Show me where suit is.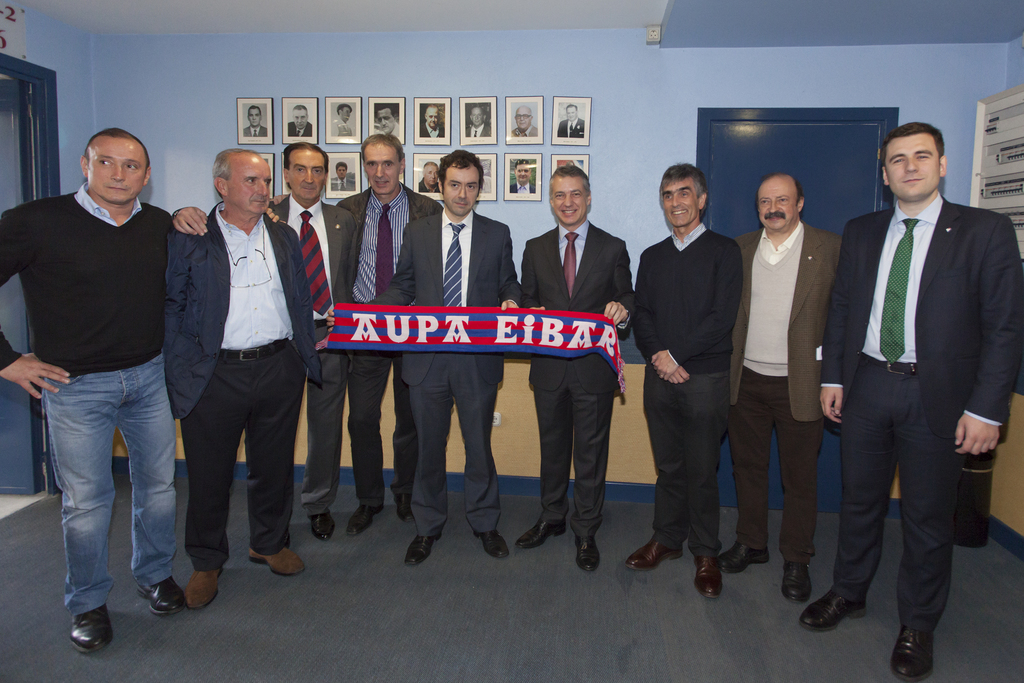
suit is at pyautogui.locateOnScreen(374, 216, 524, 533).
